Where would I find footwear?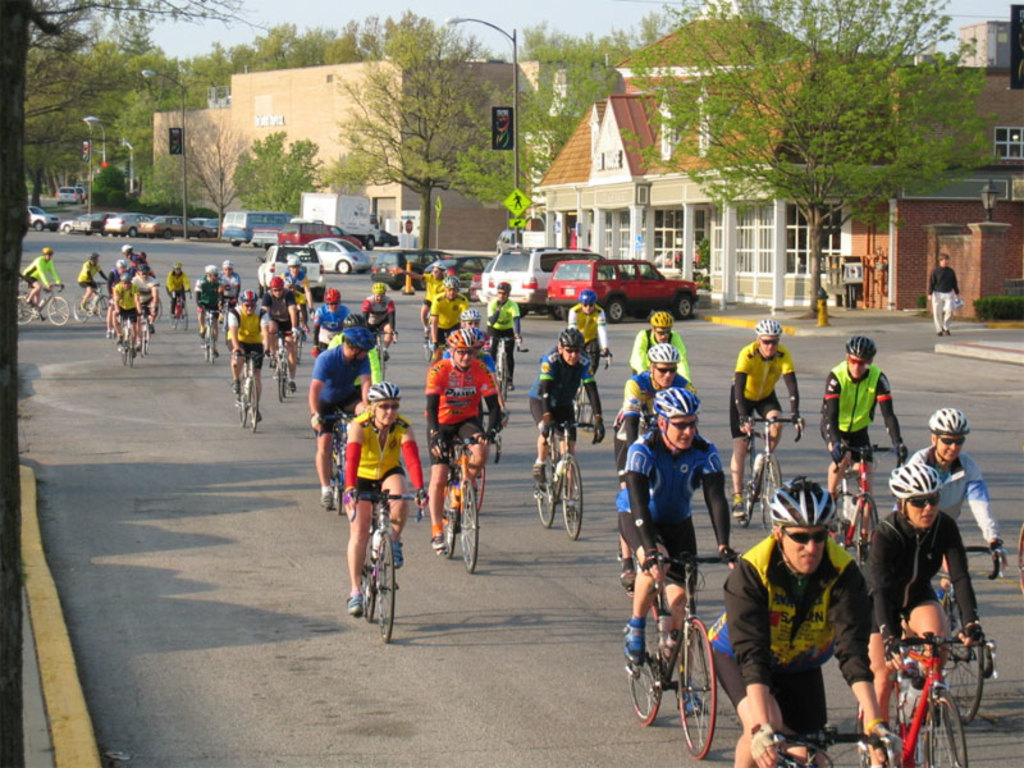
At box(253, 407, 259, 425).
